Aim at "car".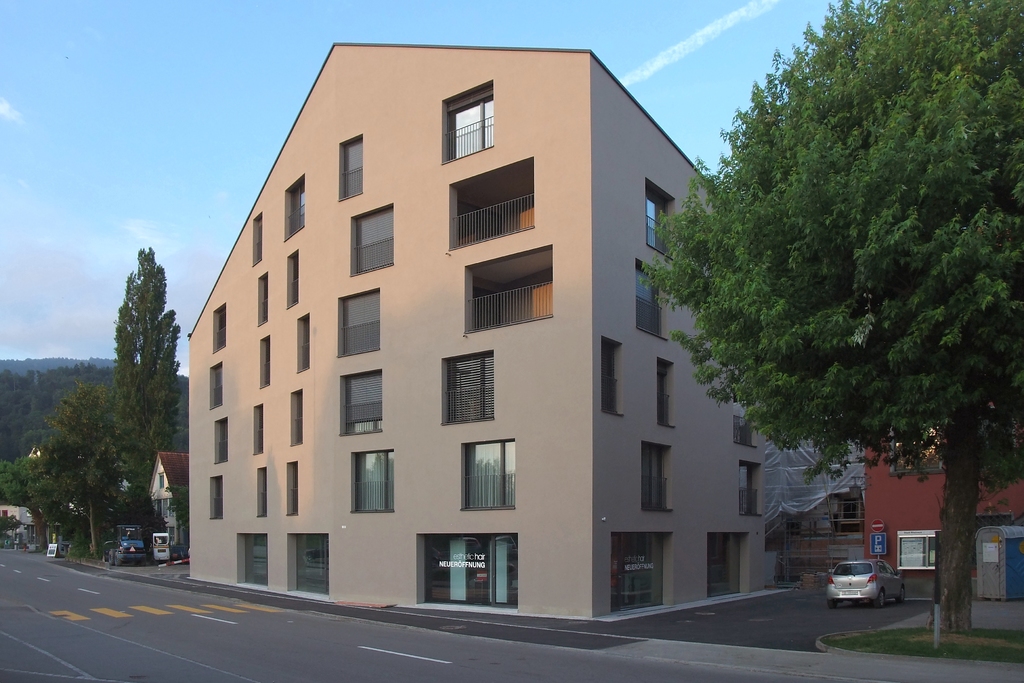
Aimed at [827,552,906,611].
